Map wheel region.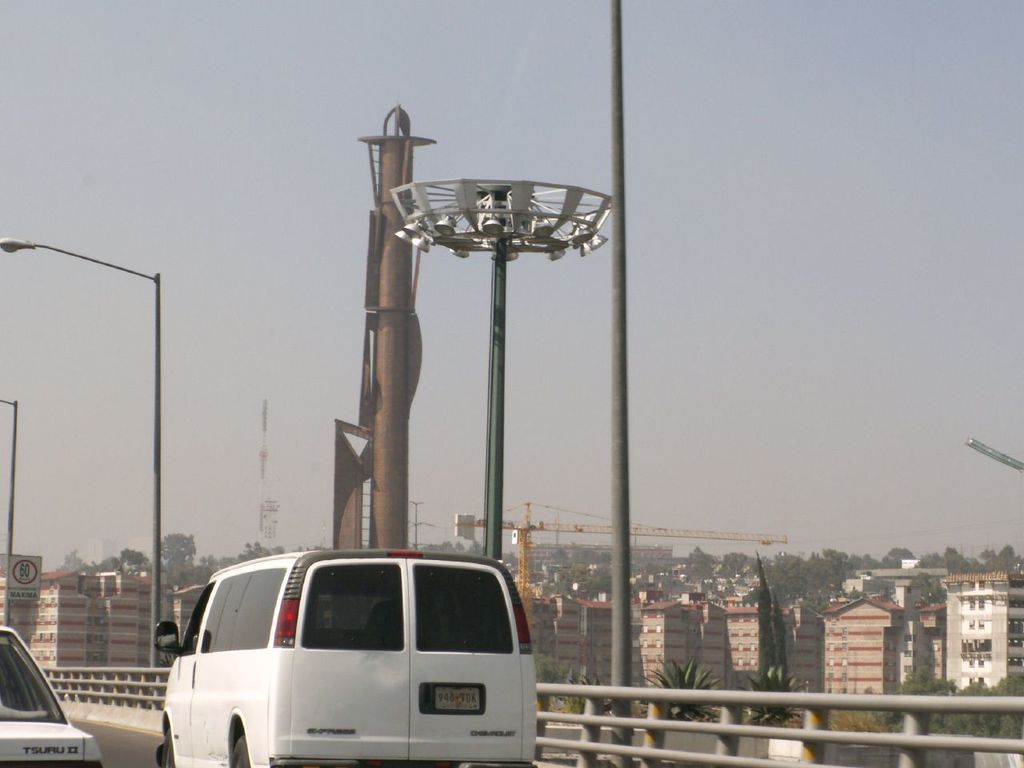
Mapped to bbox=(229, 736, 251, 767).
